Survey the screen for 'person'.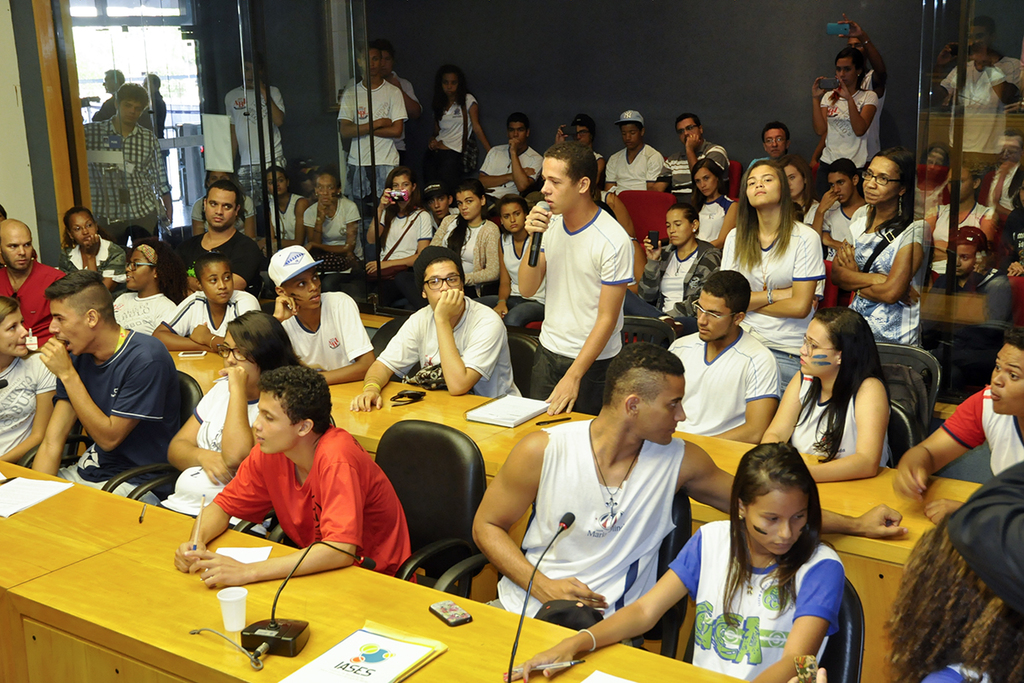
Survey found: left=79, top=81, right=161, bottom=248.
